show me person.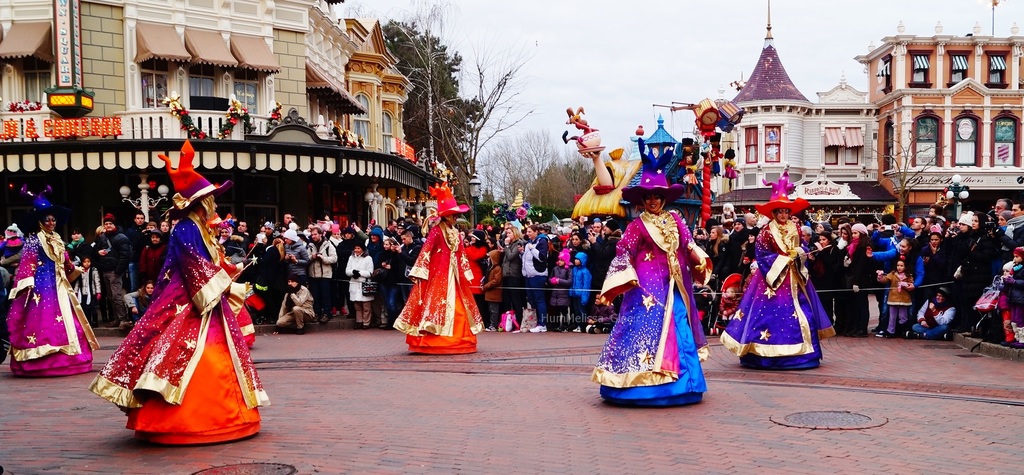
person is here: 95, 143, 274, 449.
